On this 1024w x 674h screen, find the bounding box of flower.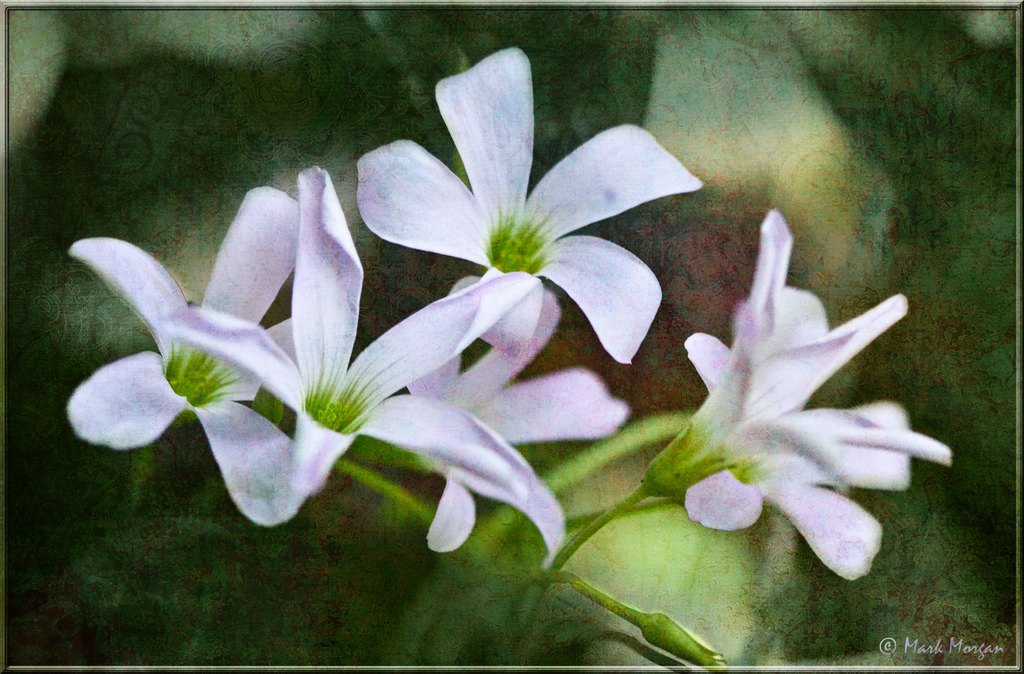
Bounding box: region(170, 164, 558, 554).
